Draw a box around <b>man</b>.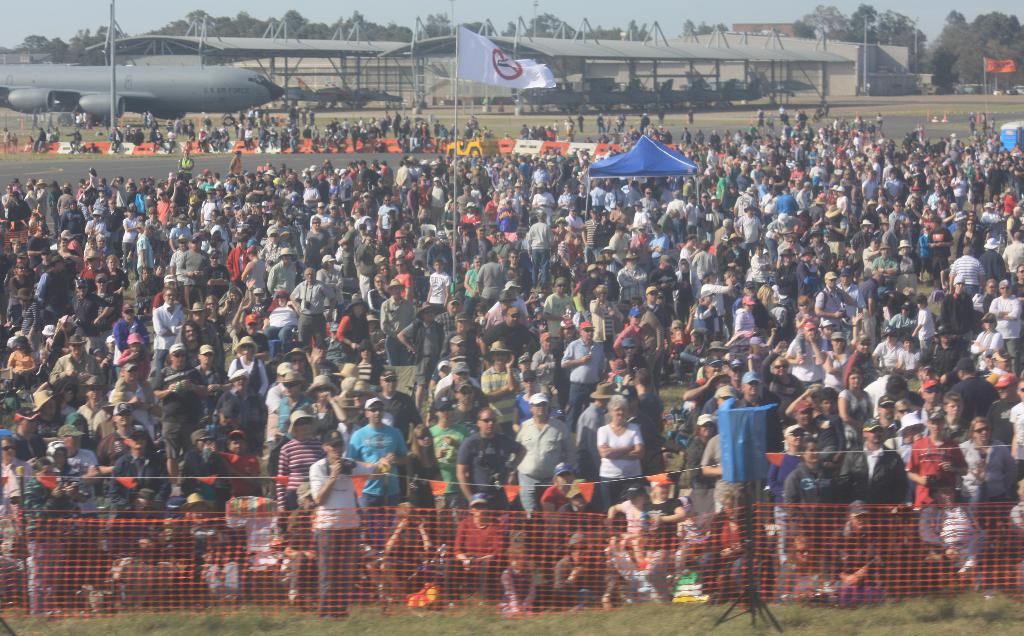
[102, 198, 124, 230].
